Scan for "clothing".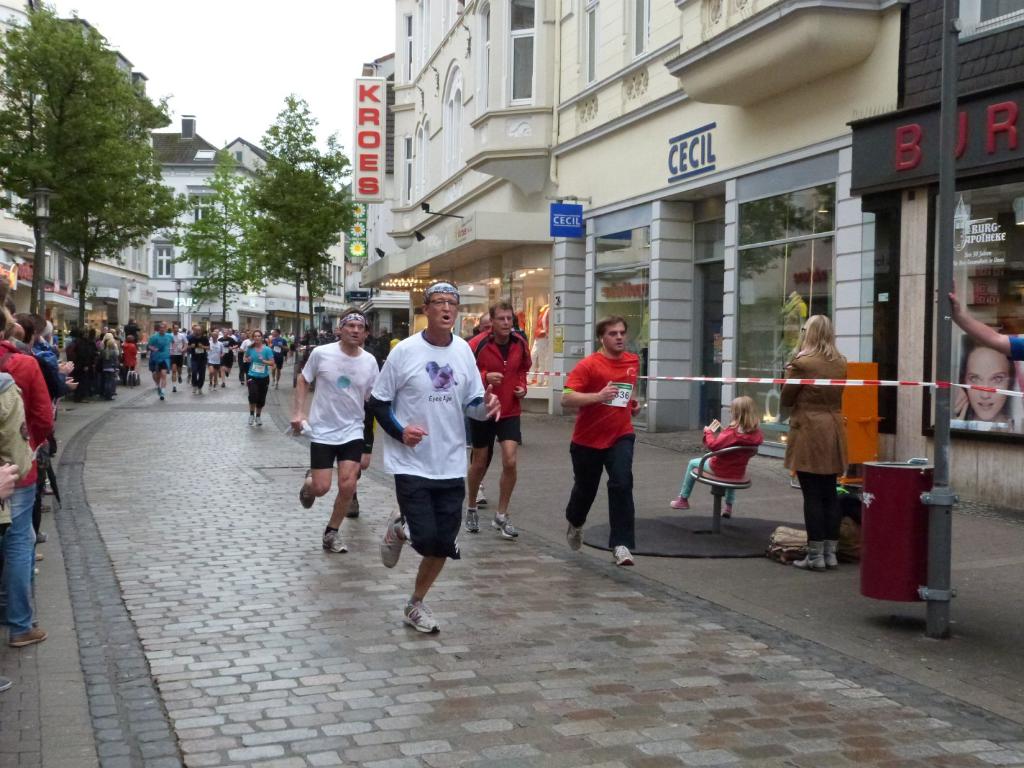
Scan result: BBox(98, 341, 108, 353).
